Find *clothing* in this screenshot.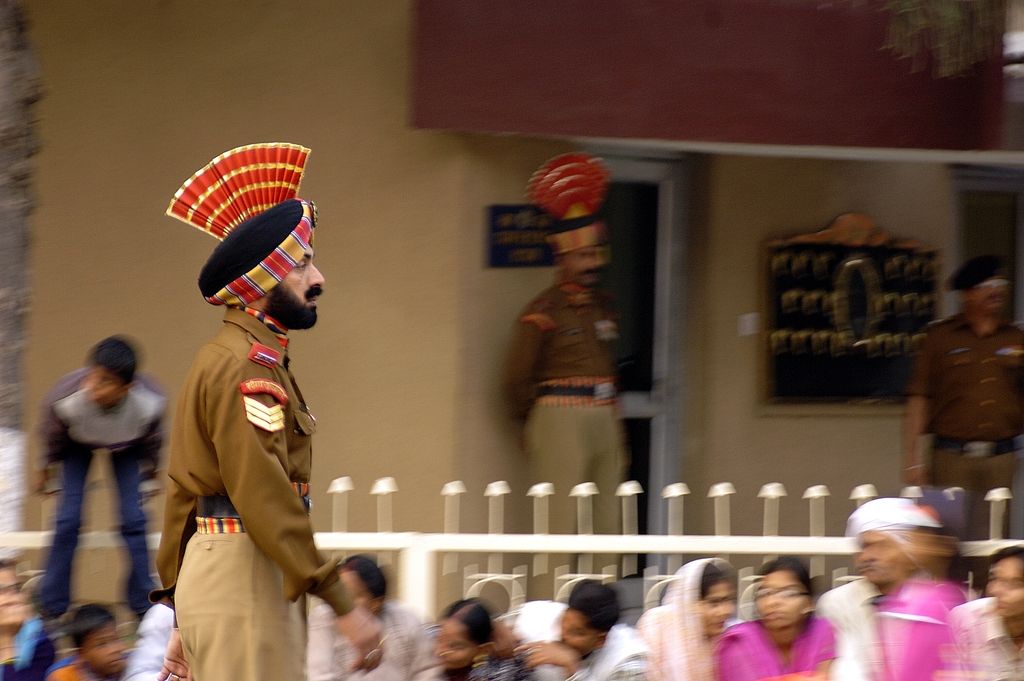
The bounding box for *clothing* is x1=939 y1=596 x2=1023 y2=680.
